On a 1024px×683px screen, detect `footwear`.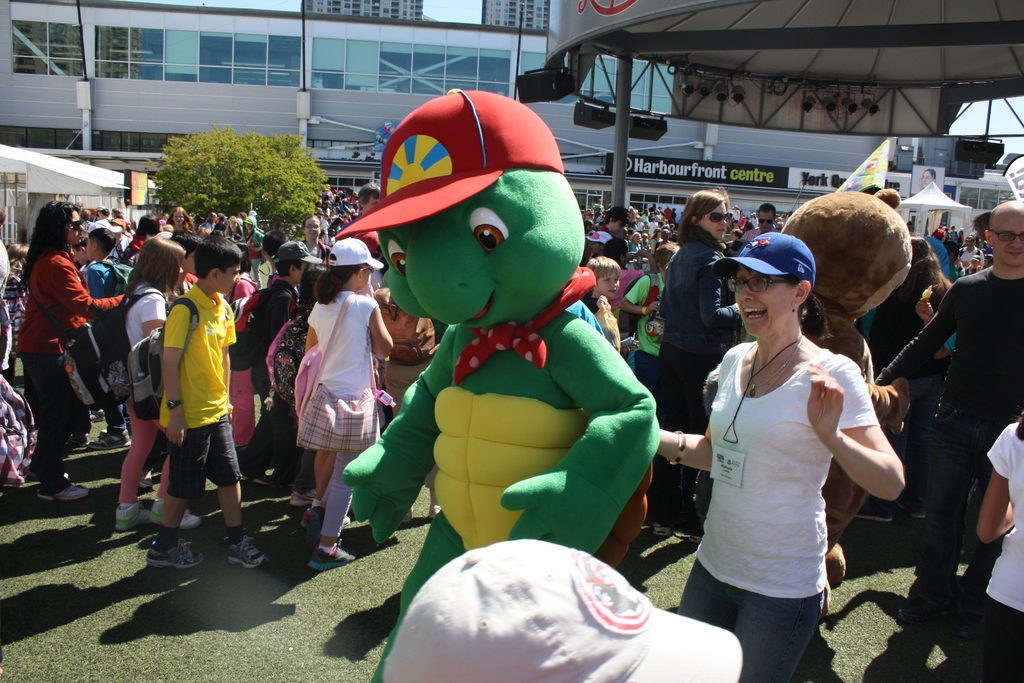
bbox=[117, 504, 146, 526].
